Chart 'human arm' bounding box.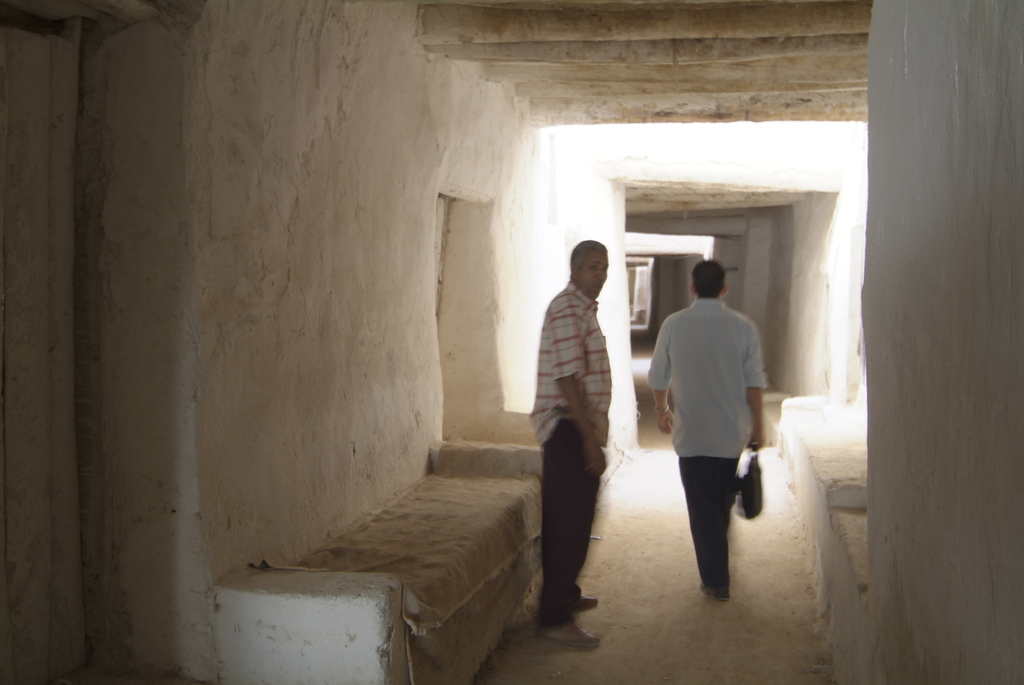
Charted: pyautogui.locateOnScreen(637, 321, 699, 419).
